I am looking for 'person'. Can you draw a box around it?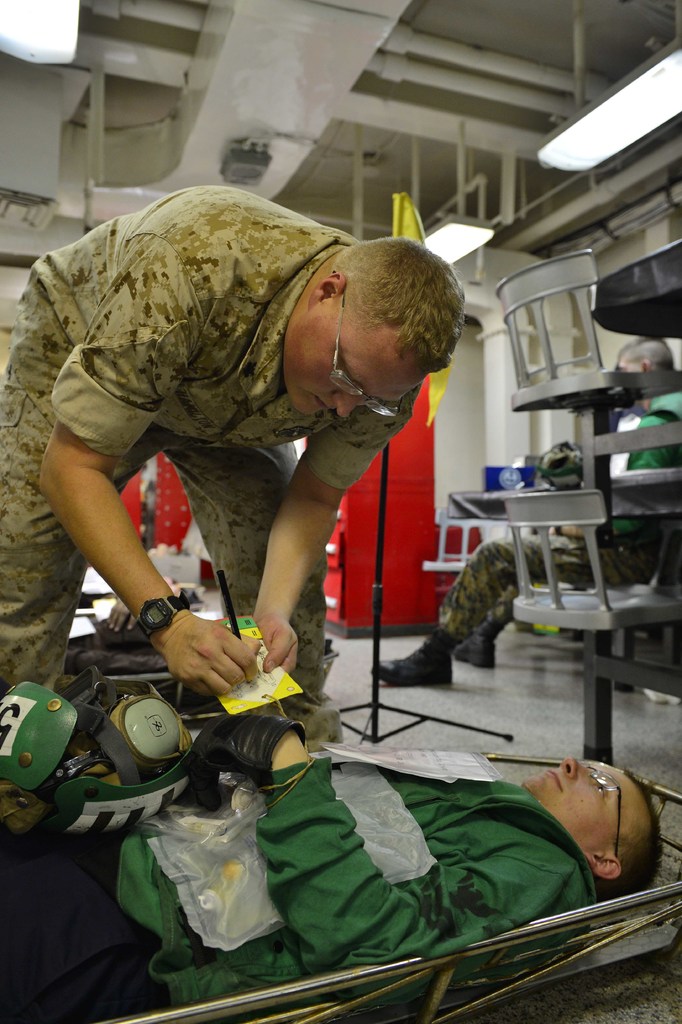
Sure, the bounding box is bbox(367, 337, 681, 687).
